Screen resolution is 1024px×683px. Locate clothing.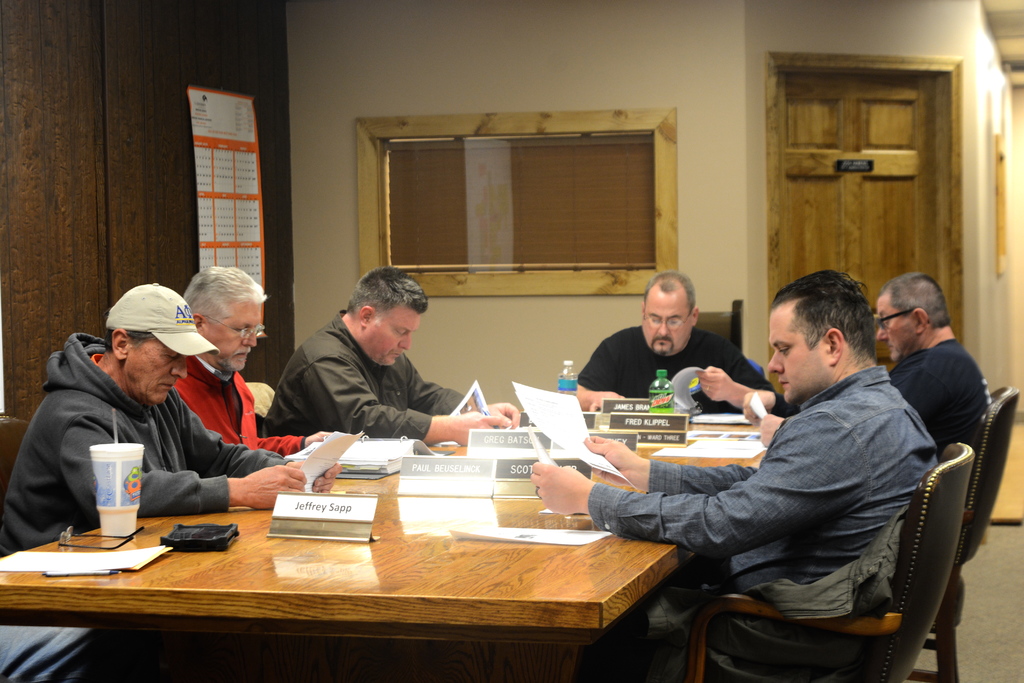
bbox=[578, 327, 752, 410].
